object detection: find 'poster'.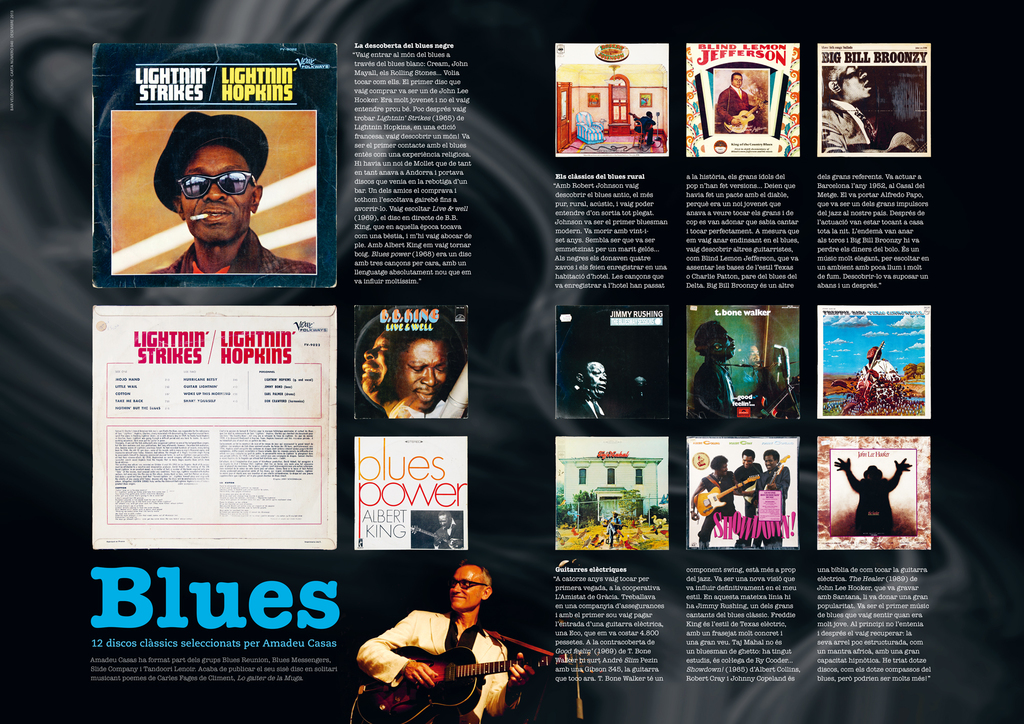
1, 1, 1023, 723.
